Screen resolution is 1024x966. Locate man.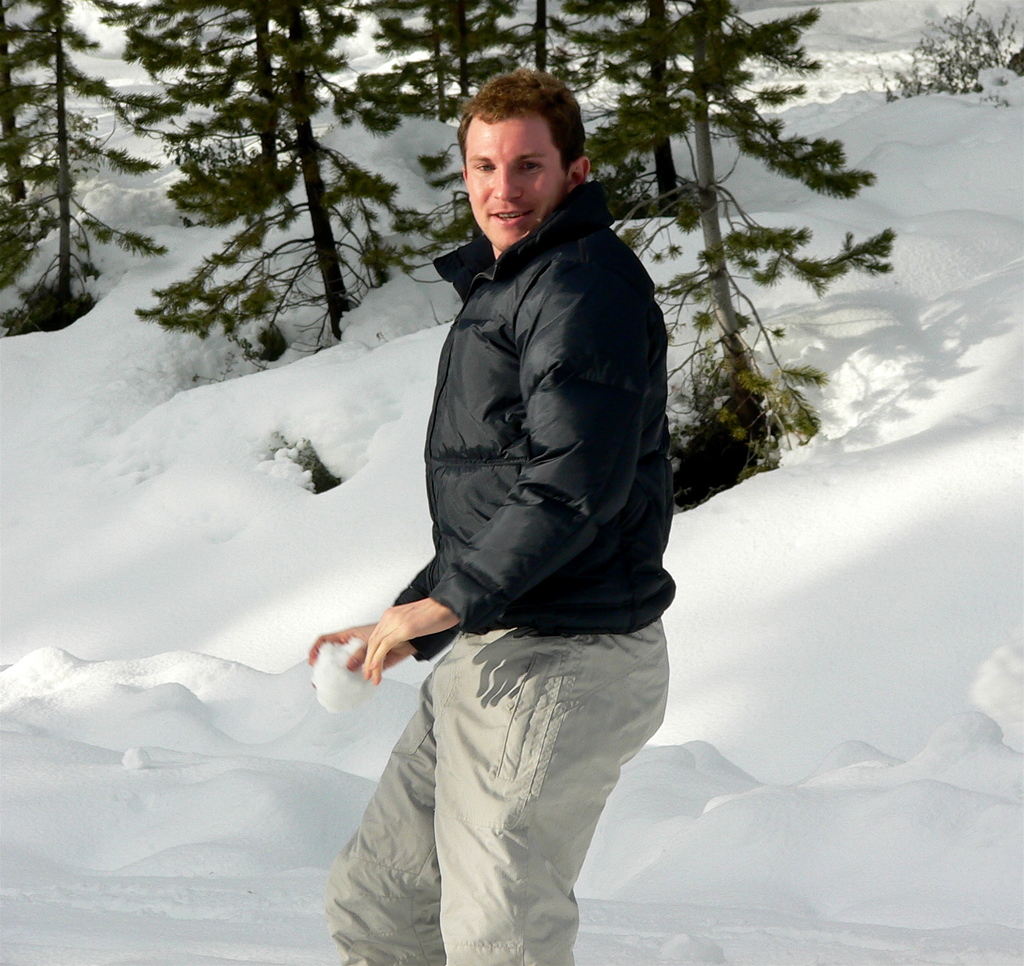
crop(310, 65, 674, 965).
